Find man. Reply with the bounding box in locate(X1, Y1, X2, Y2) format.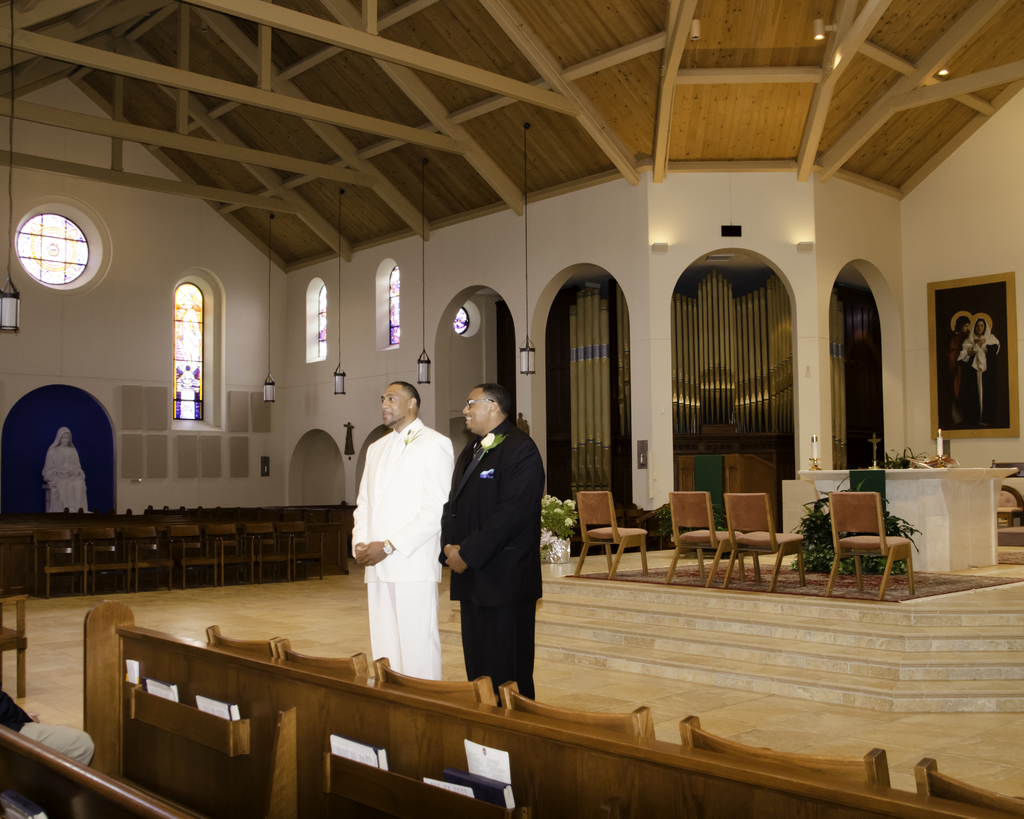
locate(347, 383, 461, 682).
